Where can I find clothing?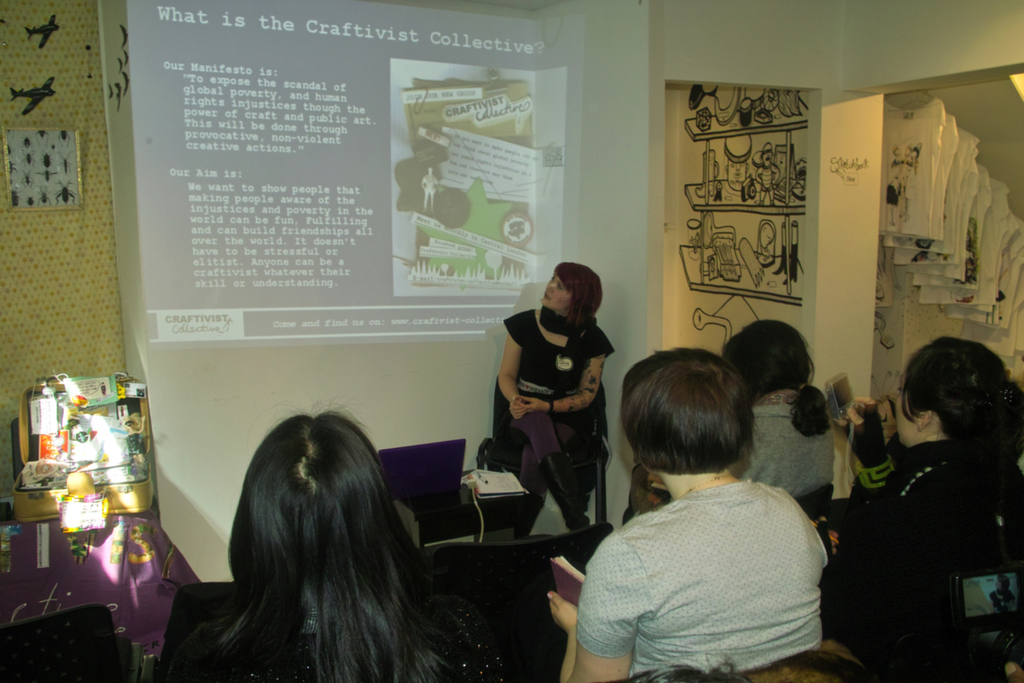
You can find it at {"x1": 169, "y1": 591, "x2": 509, "y2": 682}.
